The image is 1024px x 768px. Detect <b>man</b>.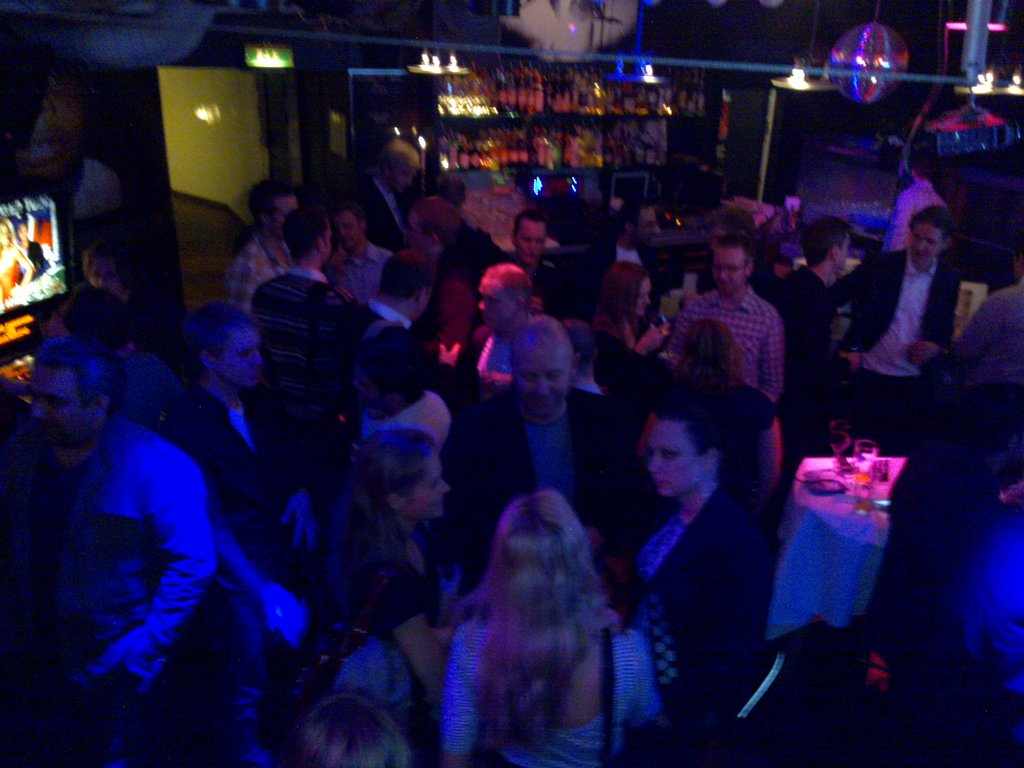
Detection: 333, 199, 395, 300.
